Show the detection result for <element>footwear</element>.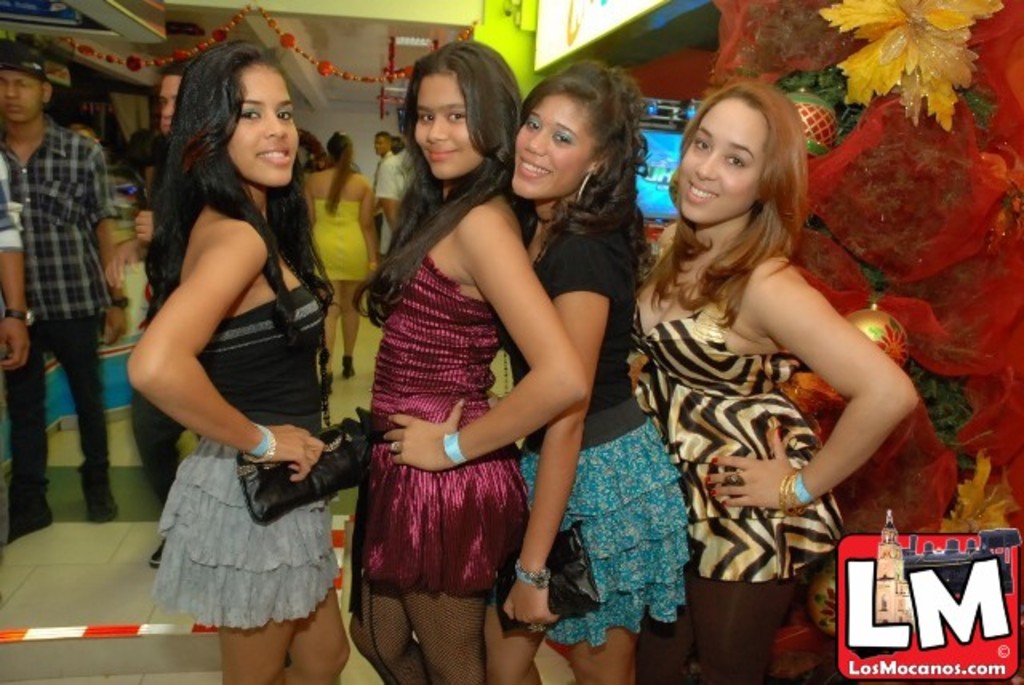
left=74, top=455, right=133, bottom=527.
